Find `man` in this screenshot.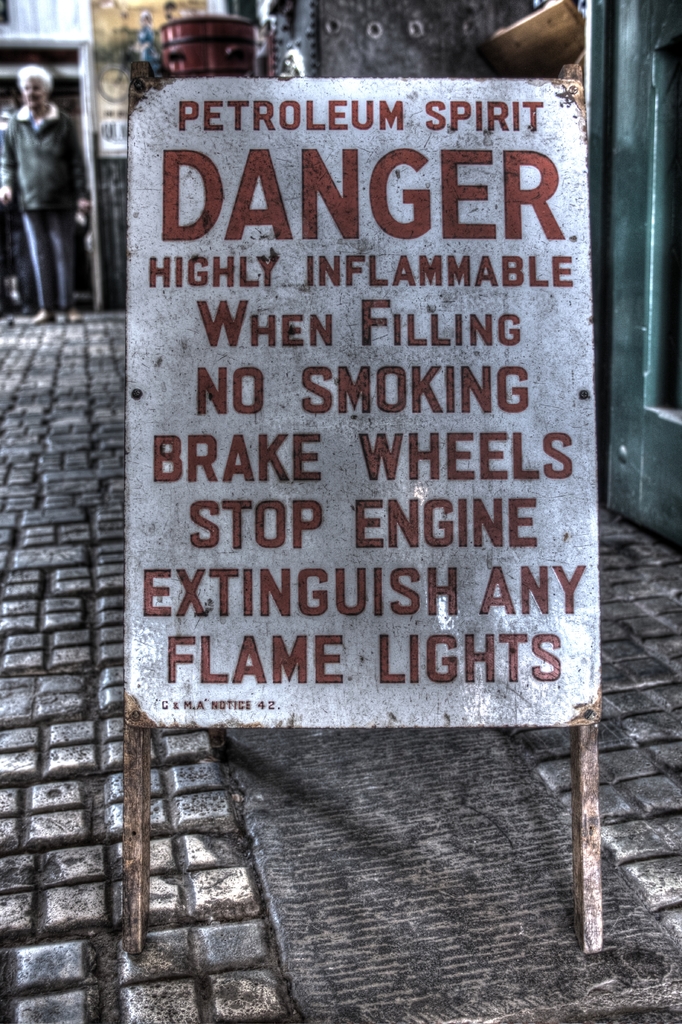
The bounding box for `man` is (4,51,92,318).
